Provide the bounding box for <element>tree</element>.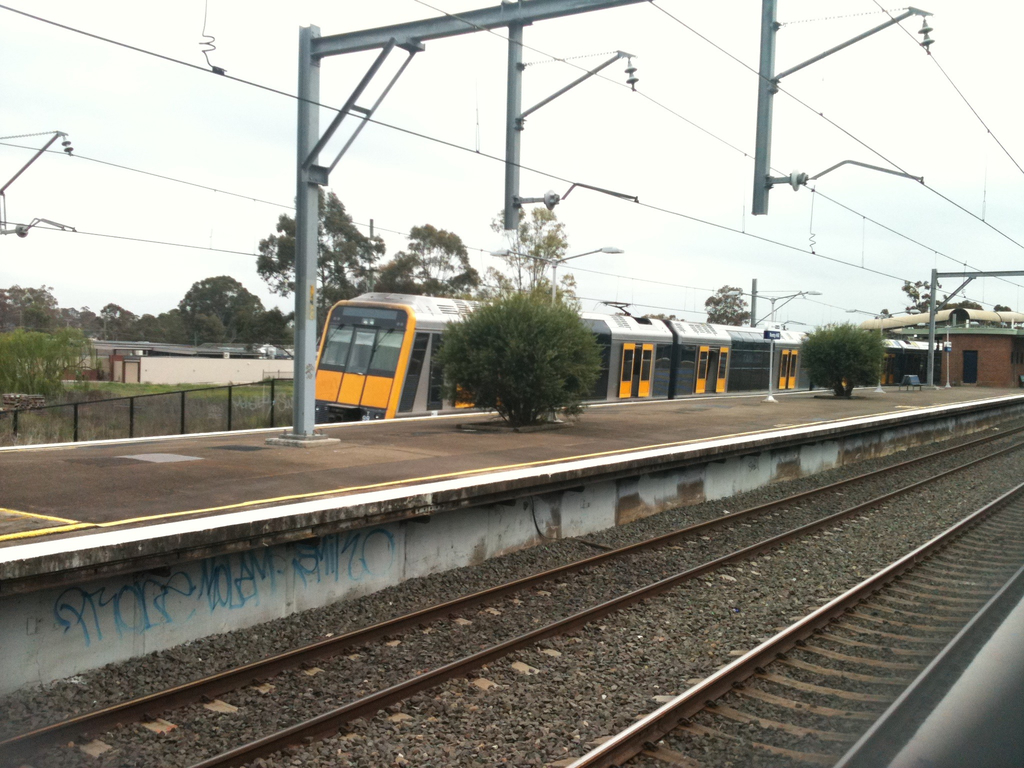
Rect(708, 276, 748, 328).
